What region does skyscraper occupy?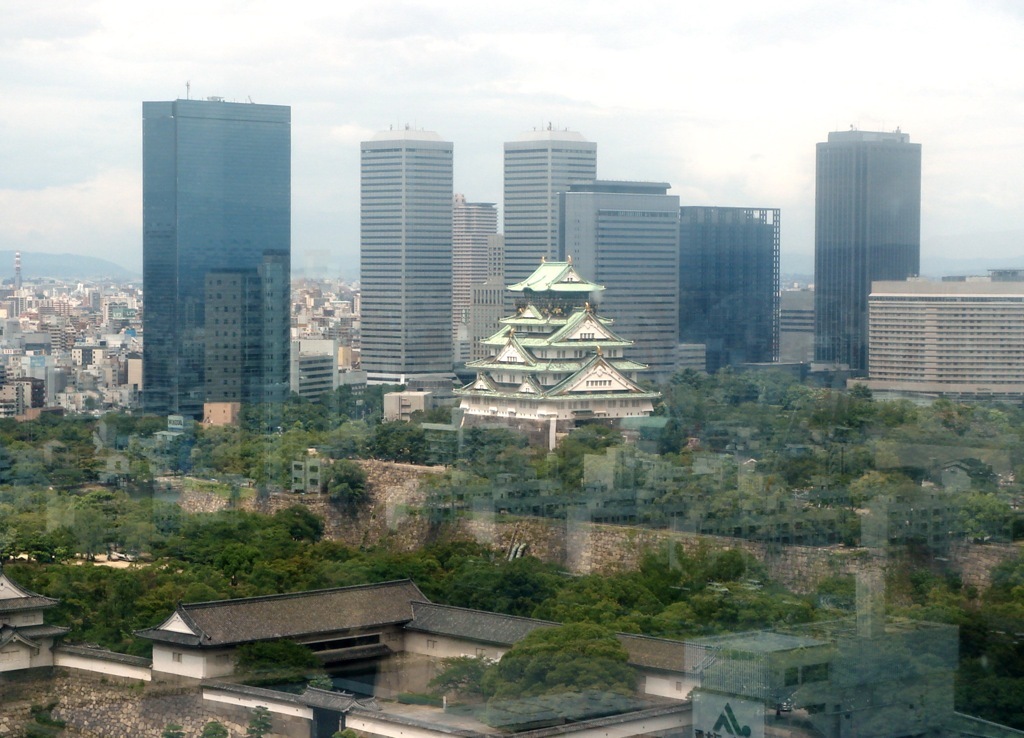
<bbox>801, 104, 936, 394</bbox>.
